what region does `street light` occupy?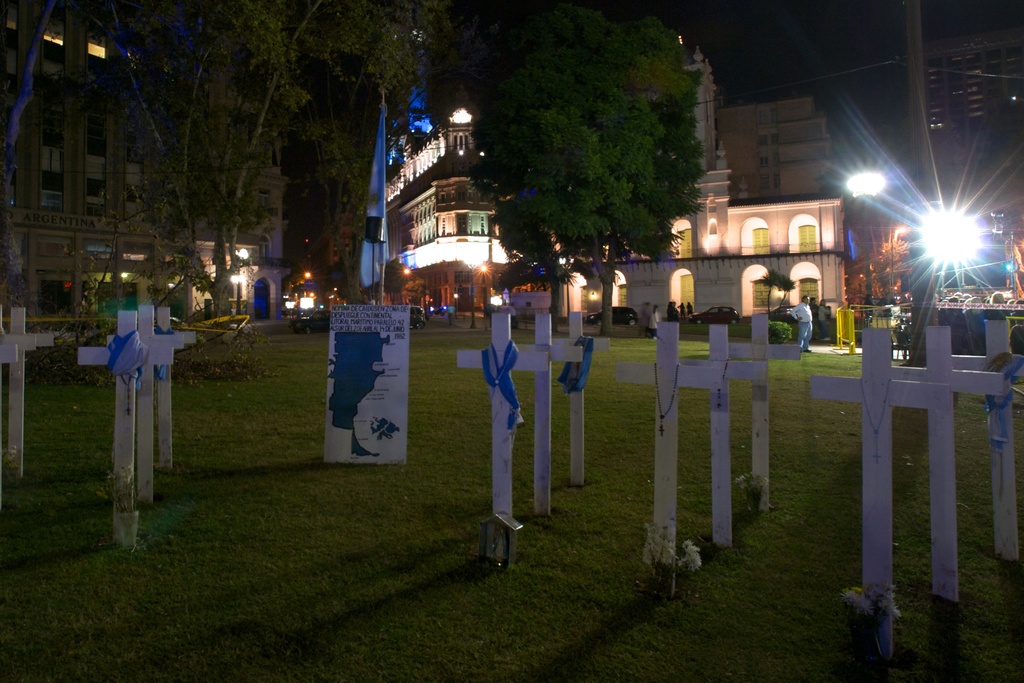
locate(232, 244, 252, 328).
